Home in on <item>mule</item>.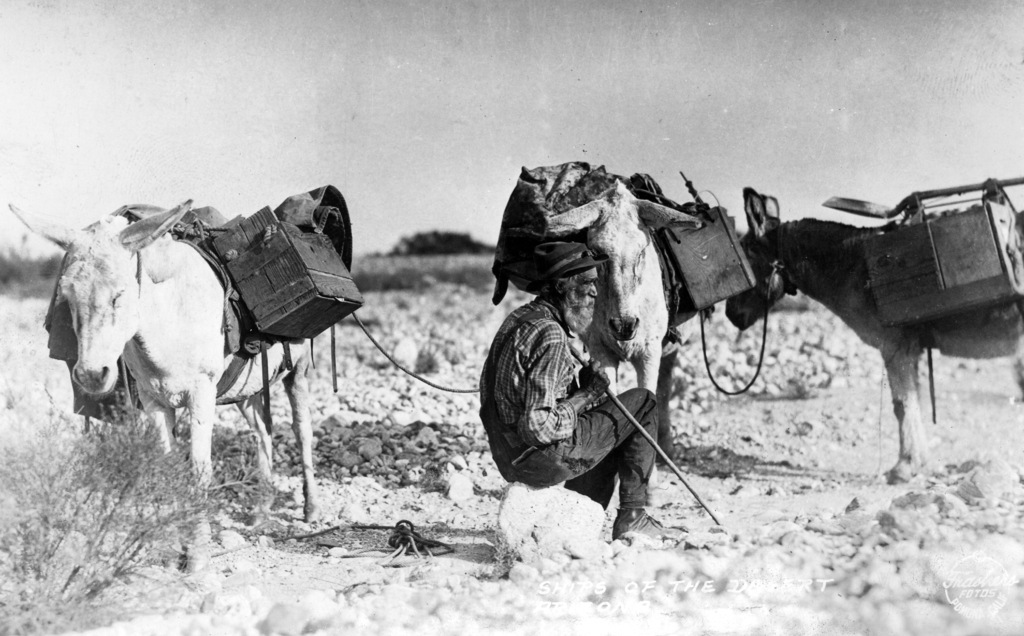
Homed in at crop(724, 180, 1023, 478).
